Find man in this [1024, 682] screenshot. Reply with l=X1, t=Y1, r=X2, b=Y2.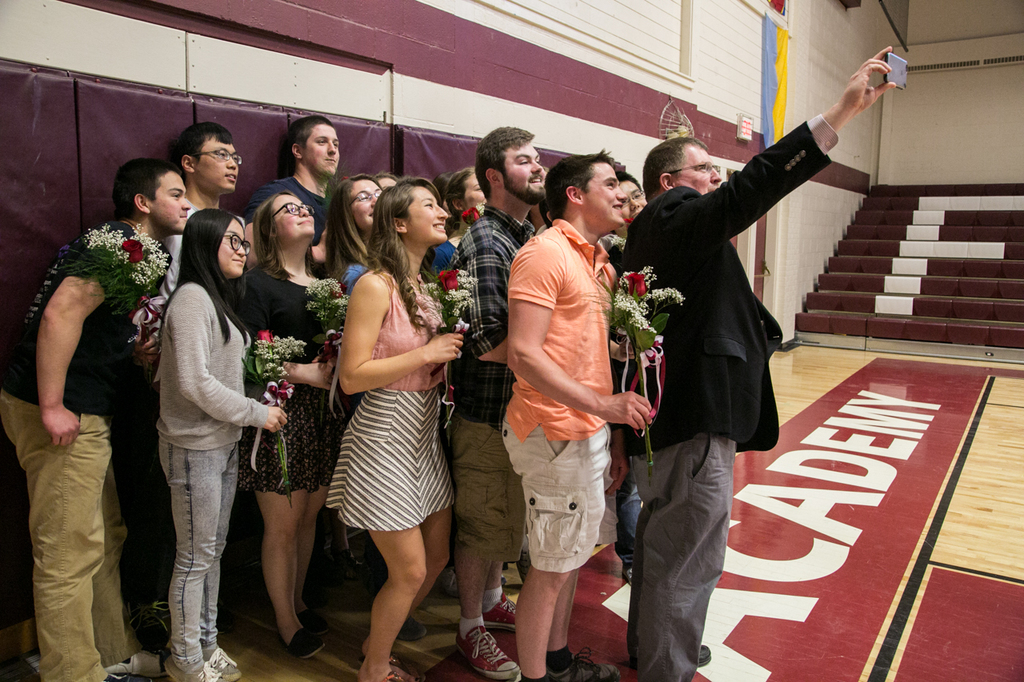
l=618, t=175, r=655, b=255.
